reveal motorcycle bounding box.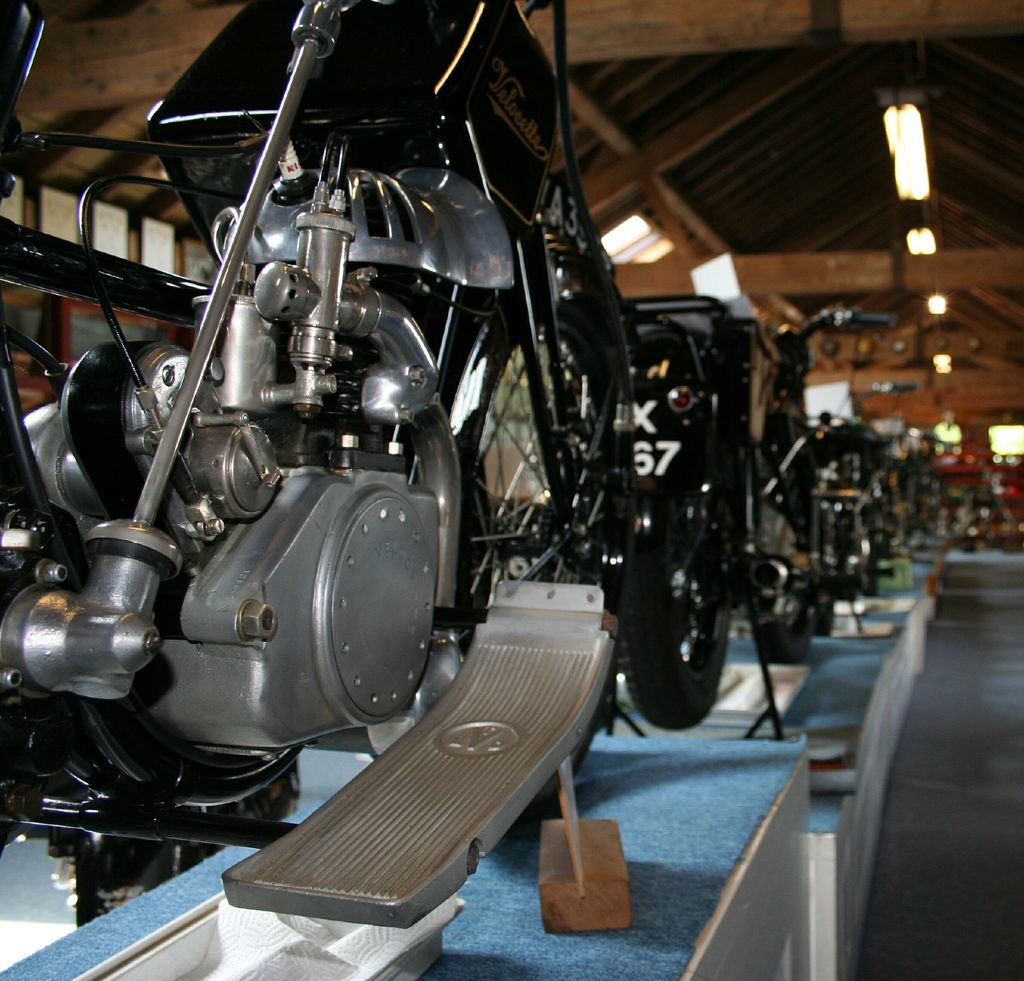
Revealed: bbox=[609, 293, 889, 734].
